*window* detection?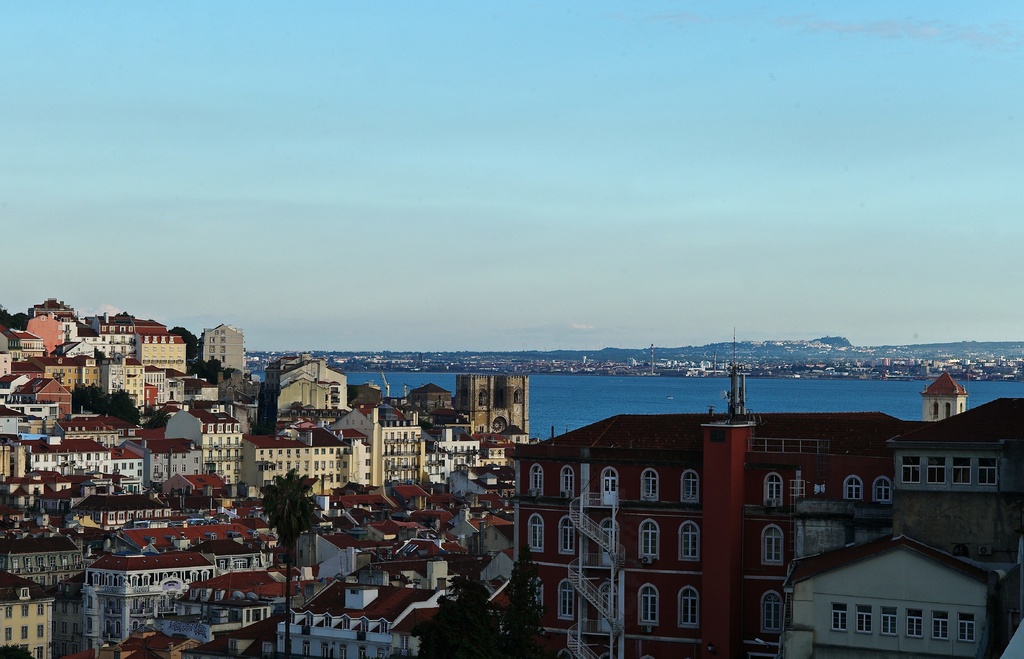
box=[555, 516, 576, 560]
